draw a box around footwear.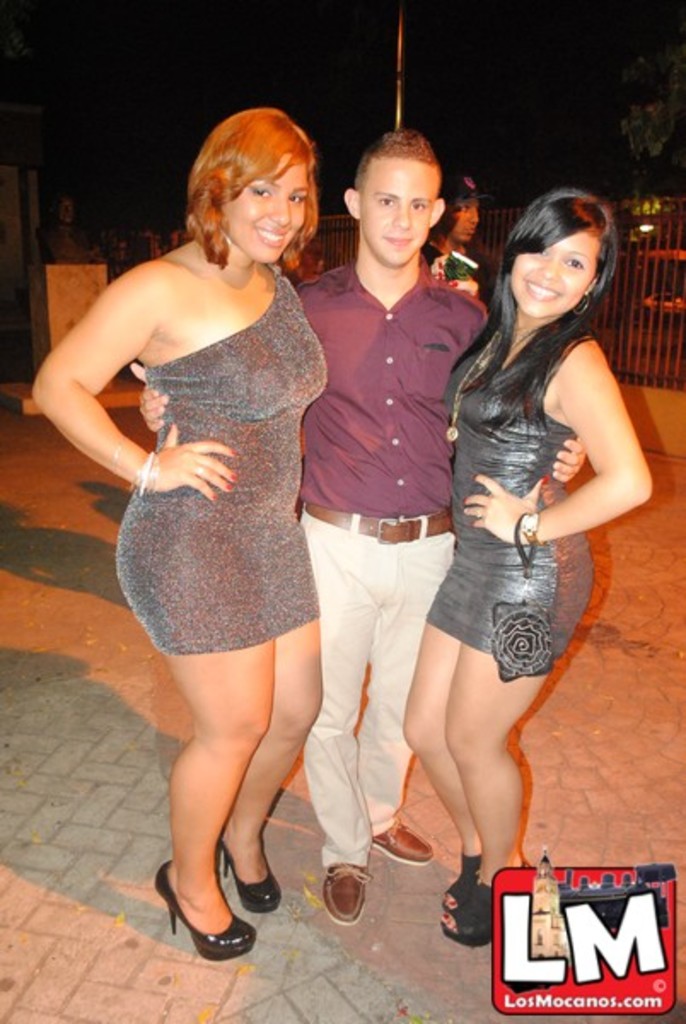
box(370, 823, 435, 872).
